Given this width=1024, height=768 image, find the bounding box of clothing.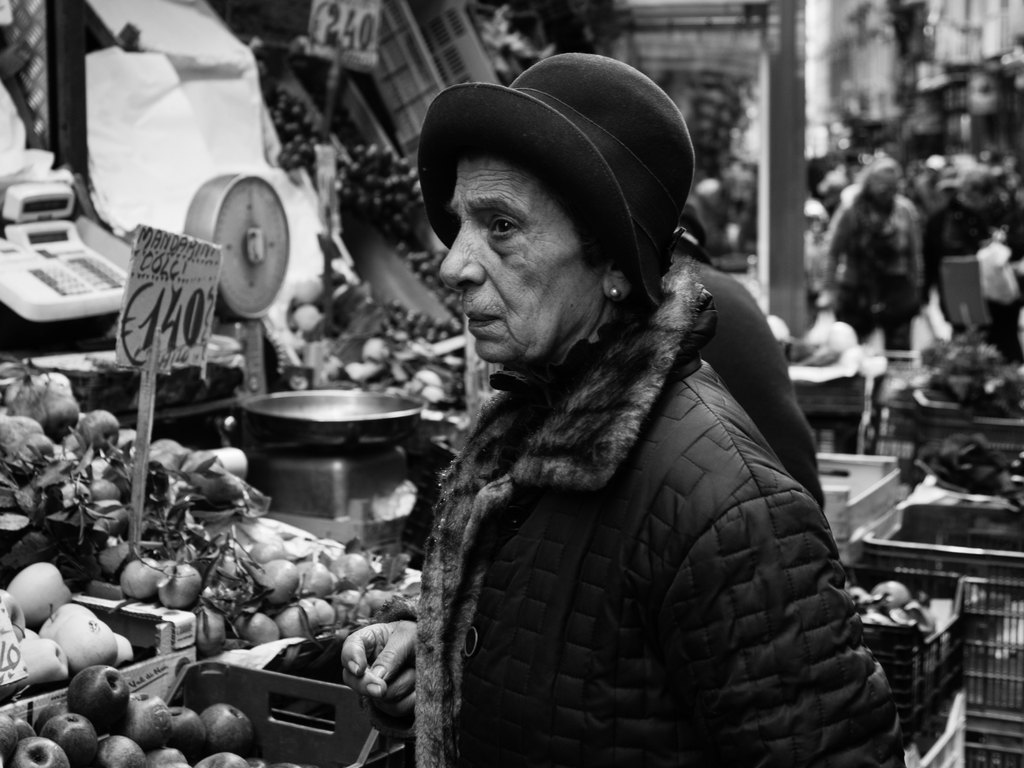
pyautogui.locateOnScreen(929, 199, 1023, 366).
